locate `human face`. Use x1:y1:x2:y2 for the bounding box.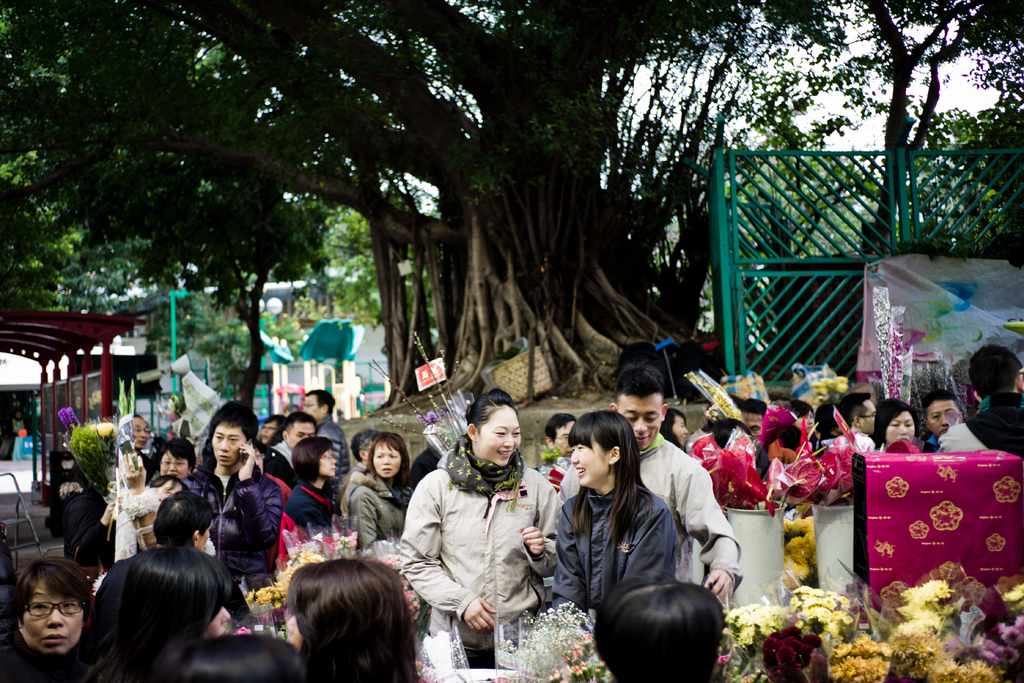
552:422:580:452.
